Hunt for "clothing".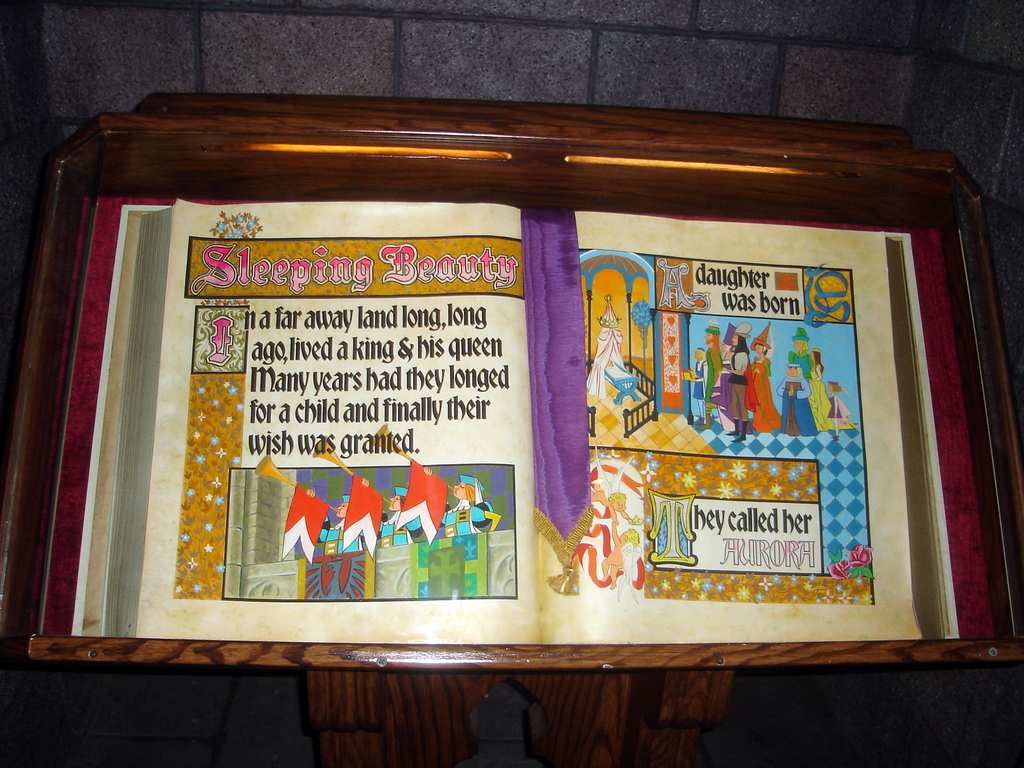
Hunted down at 786, 348, 813, 380.
